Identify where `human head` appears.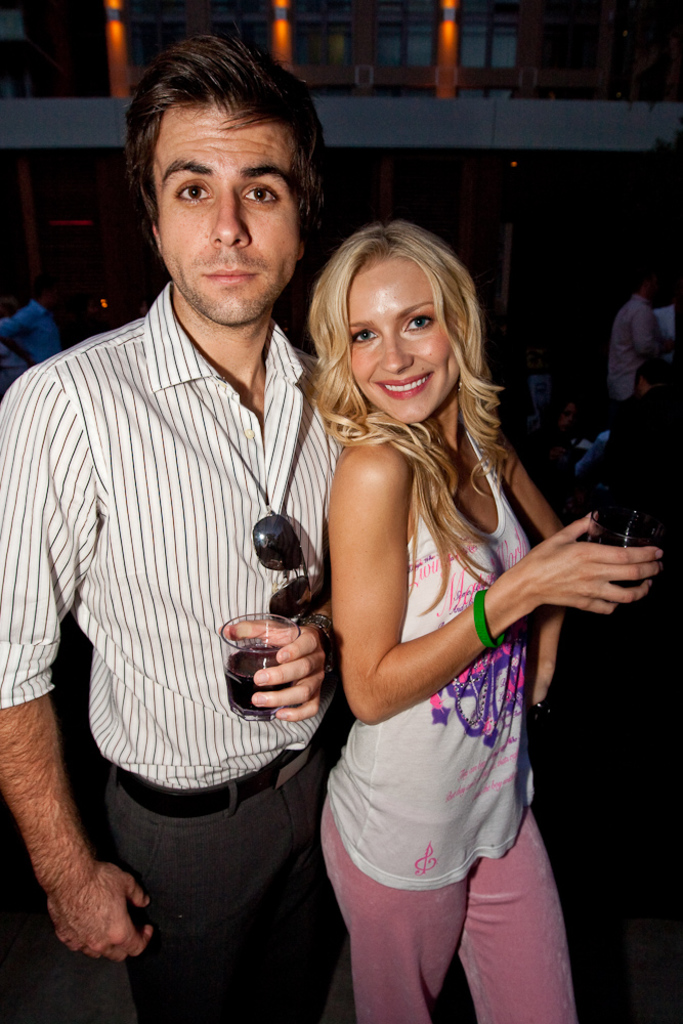
Appears at (310, 224, 494, 426).
